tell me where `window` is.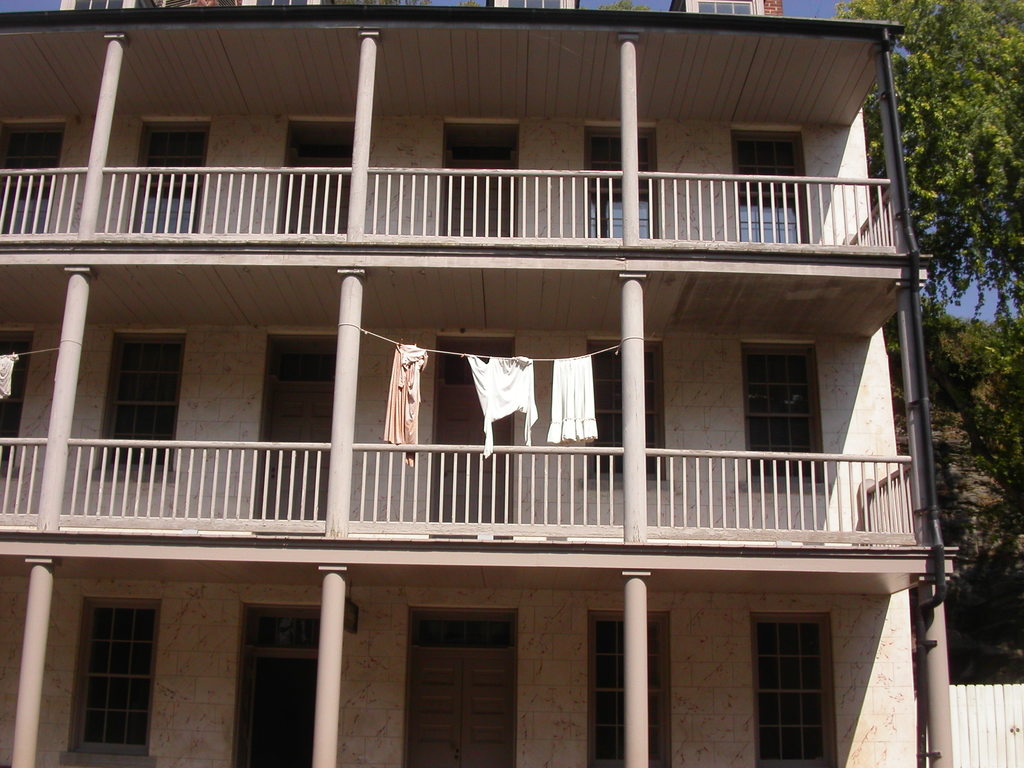
`window` is at {"x1": 0, "y1": 331, "x2": 31, "y2": 468}.
